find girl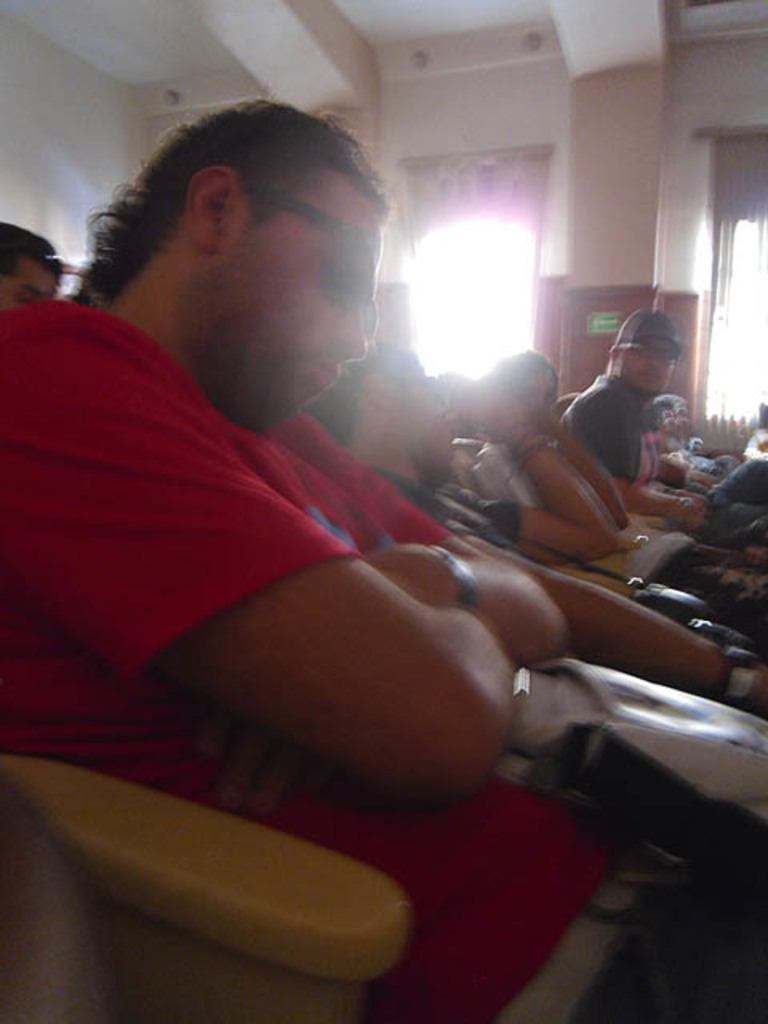
(left=469, top=347, right=694, bottom=581)
